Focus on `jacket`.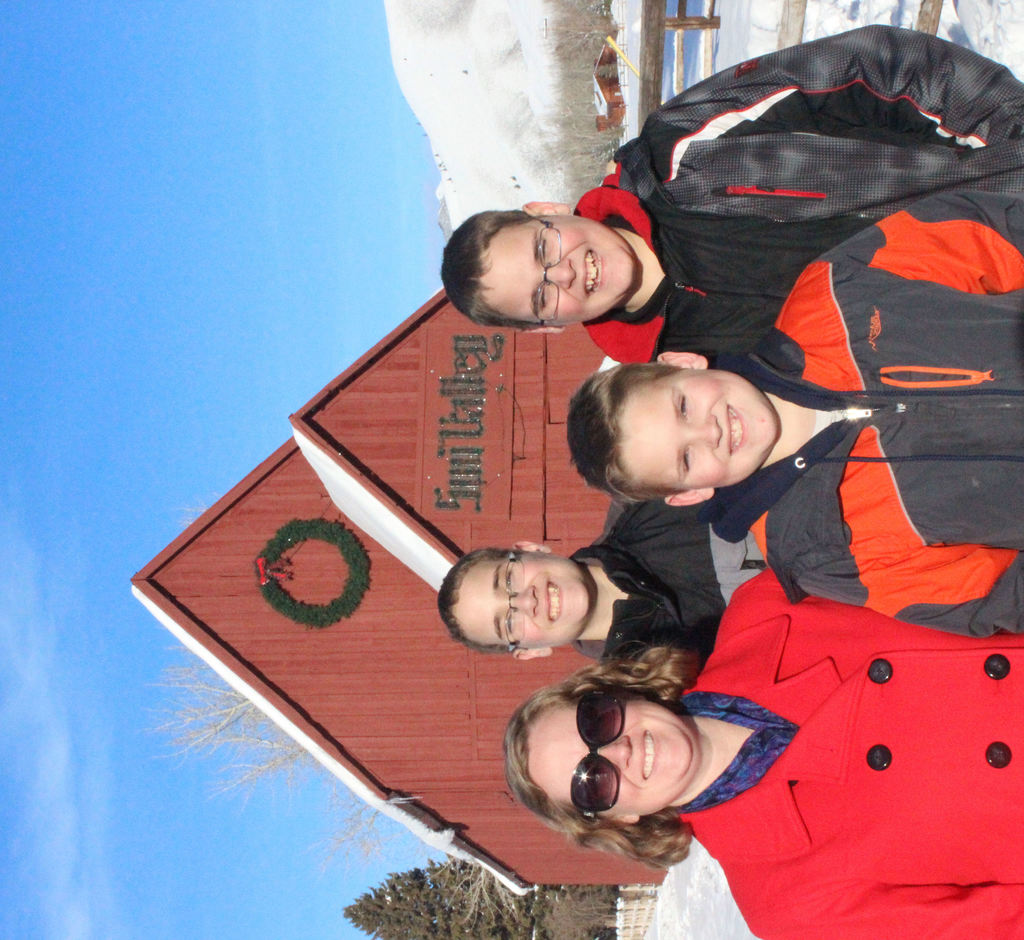
Focused at <bbox>568, 501, 765, 663</bbox>.
